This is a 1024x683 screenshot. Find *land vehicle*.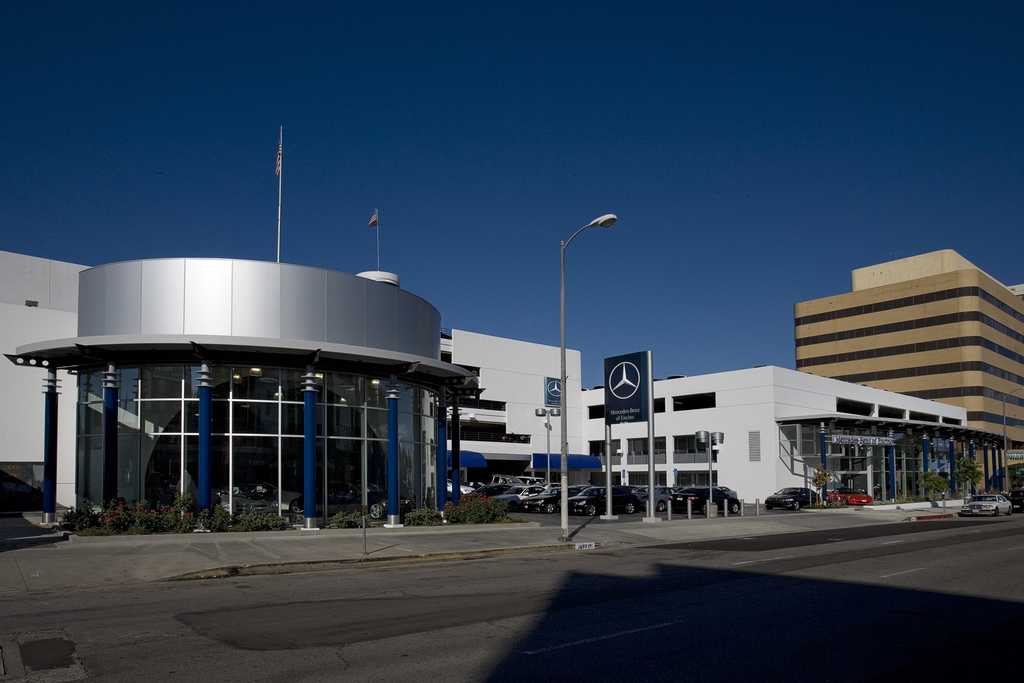
Bounding box: left=495, top=474, right=519, bottom=482.
